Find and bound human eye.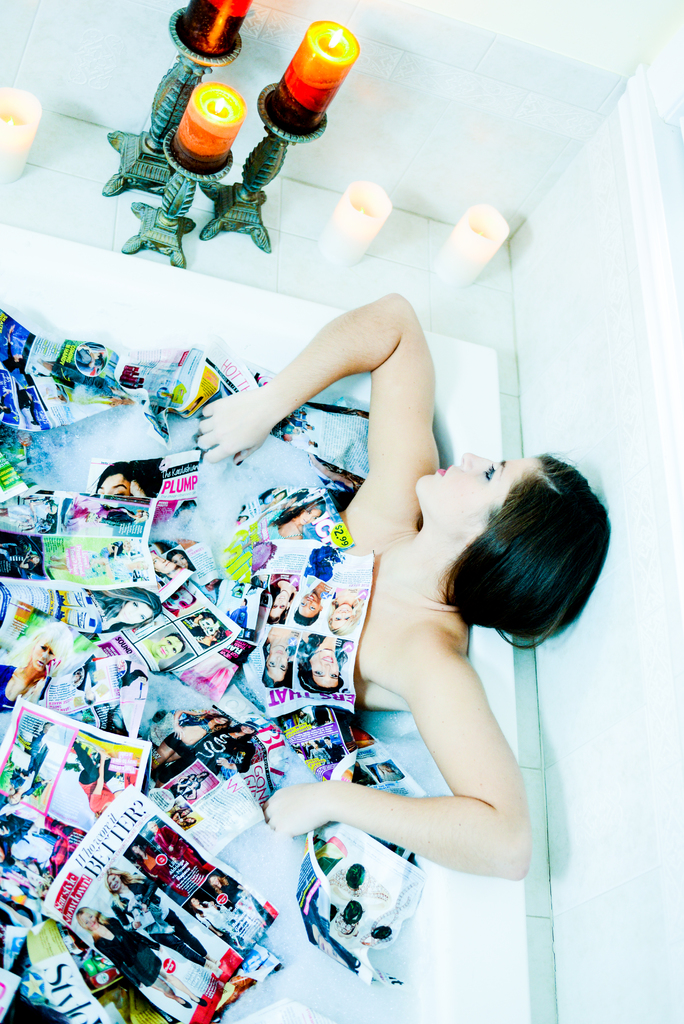
Bound: (x1=333, y1=614, x2=340, y2=620).
